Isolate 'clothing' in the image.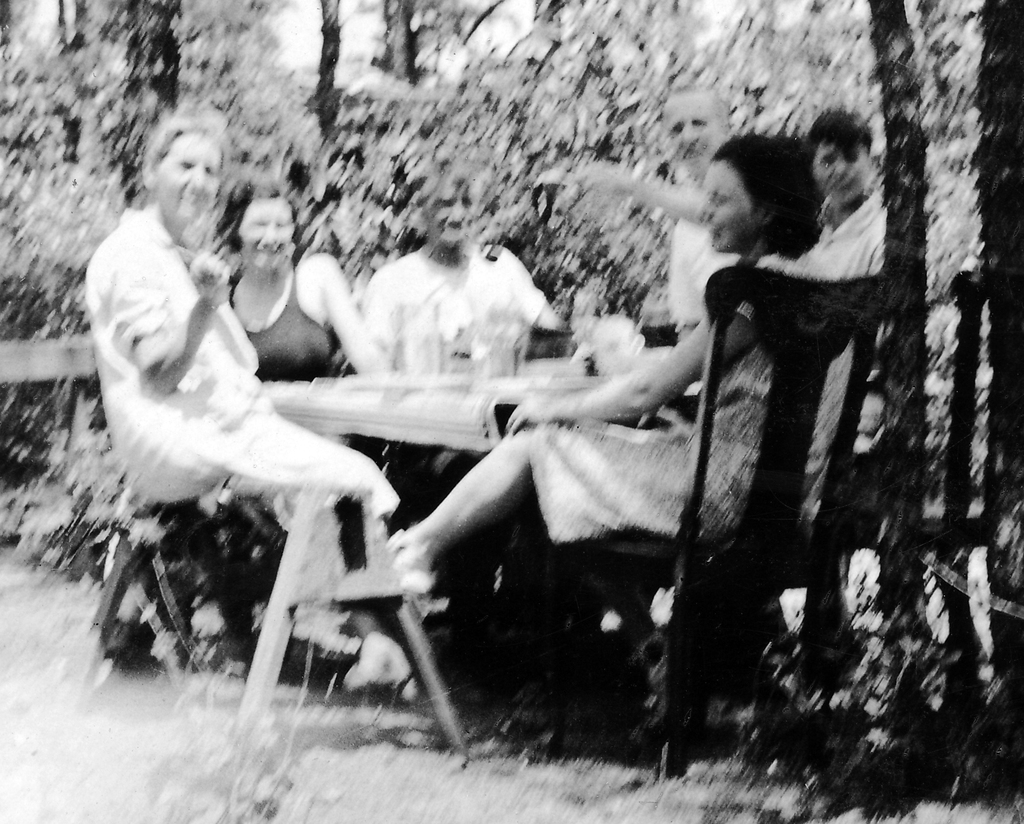
Isolated region: Rect(83, 206, 378, 527).
